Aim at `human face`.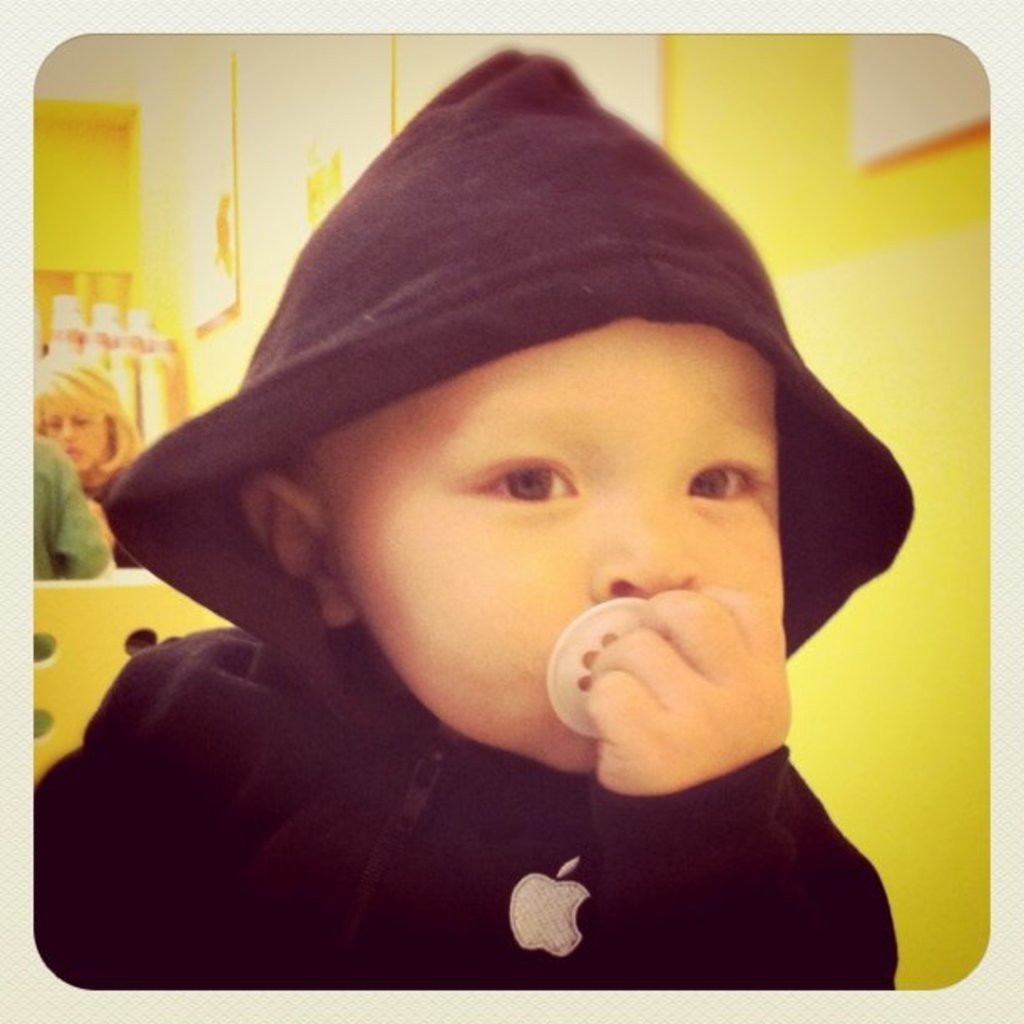
Aimed at bbox(328, 318, 785, 758).
